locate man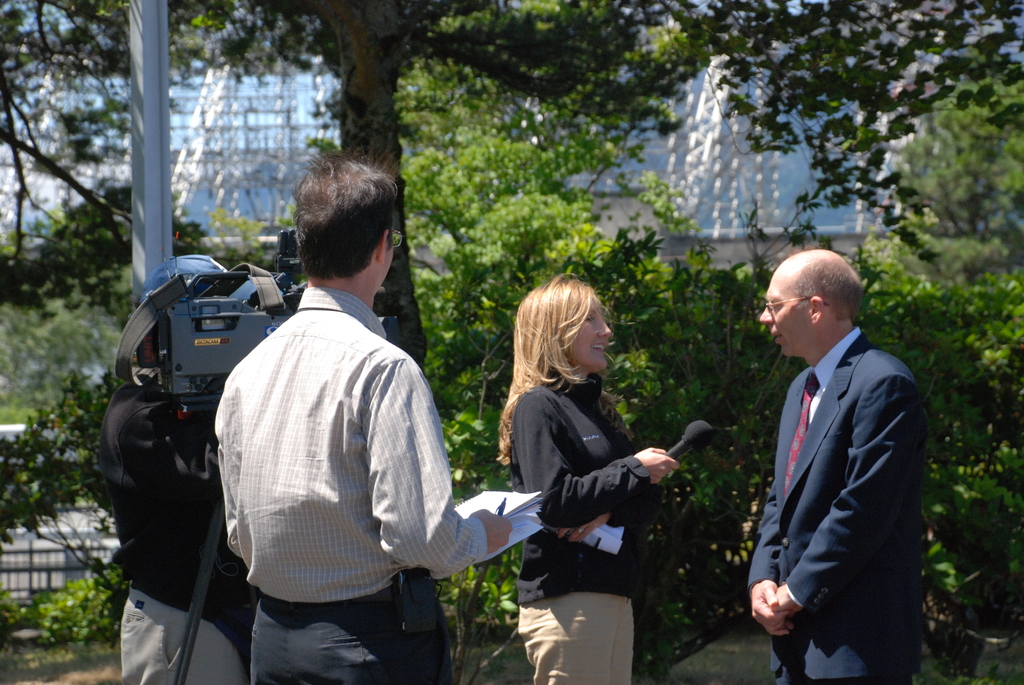
(213, 143, 512, 684)
